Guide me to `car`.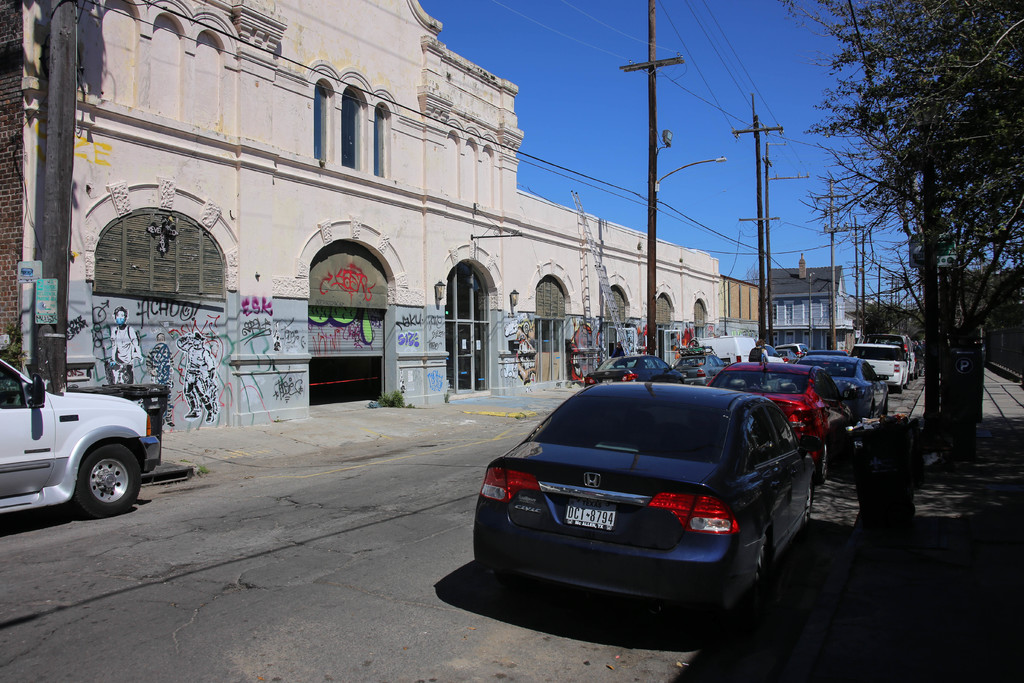
Guidance: x1=856 y1=350 x2=913 y2=400.
